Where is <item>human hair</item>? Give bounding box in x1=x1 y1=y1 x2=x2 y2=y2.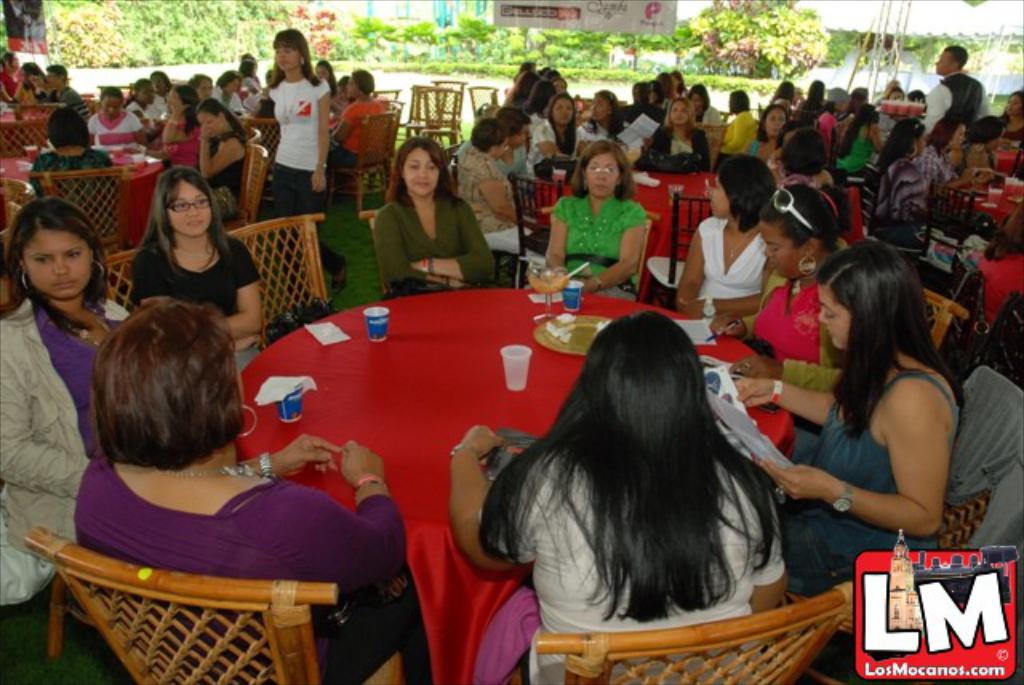
x1=242 y1=51 x2=254 y2=59.
